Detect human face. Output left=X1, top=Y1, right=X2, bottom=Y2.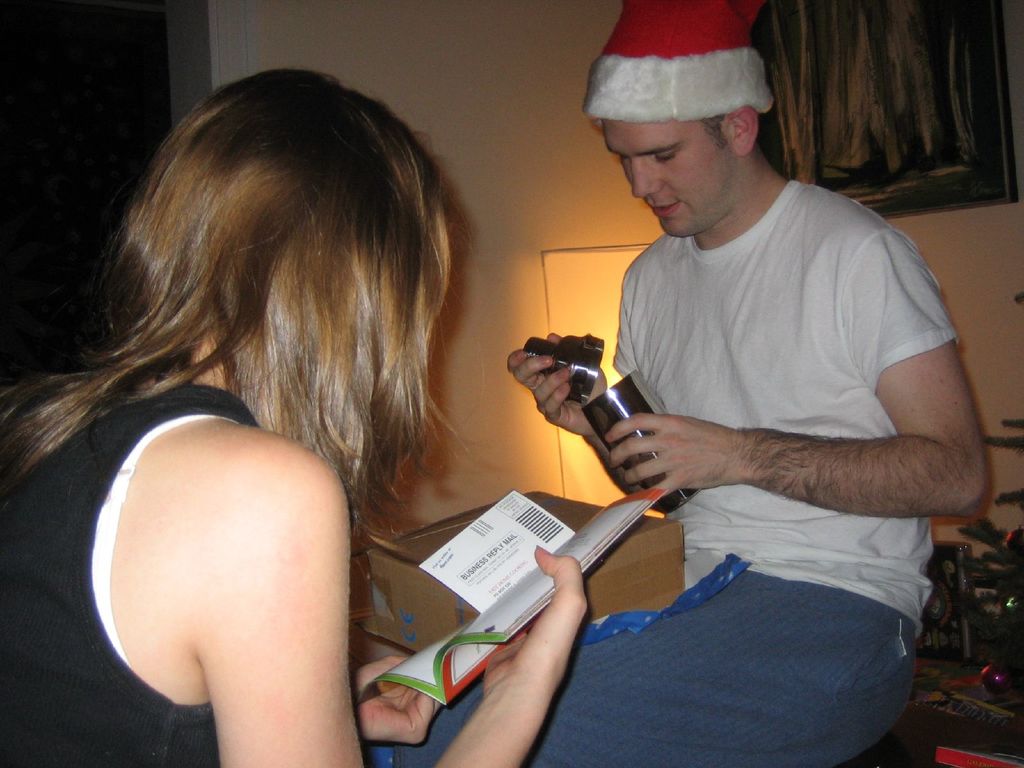
left=600, top=118, right=741, bottom=234.
